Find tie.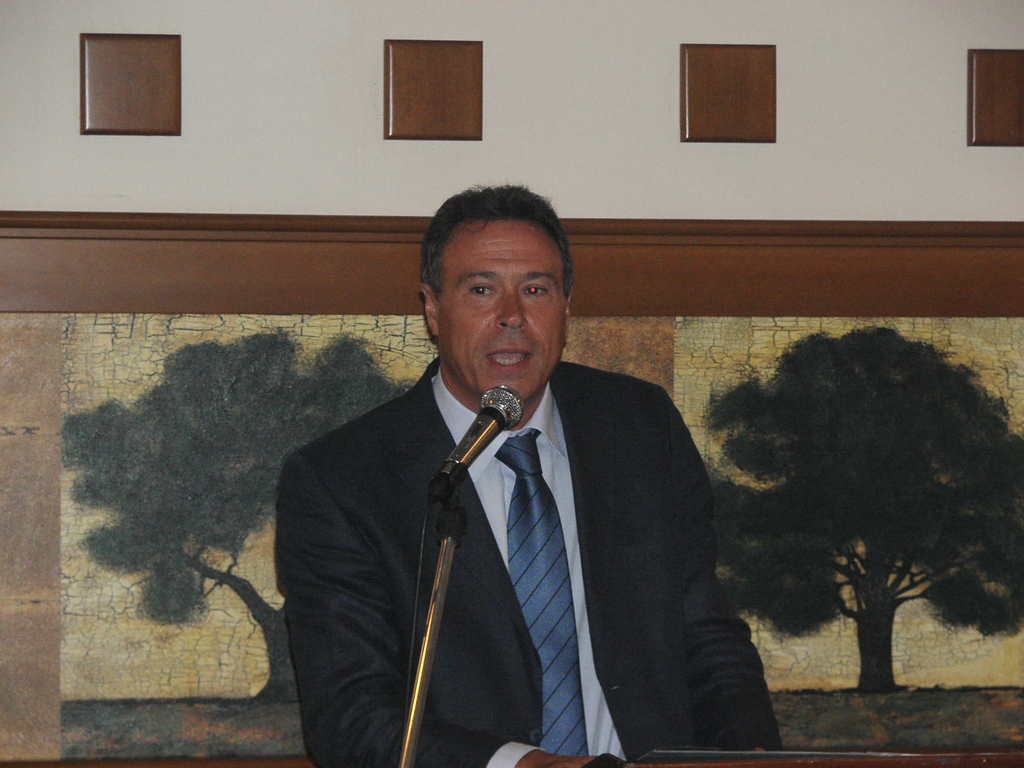
[496,426,589,758].
